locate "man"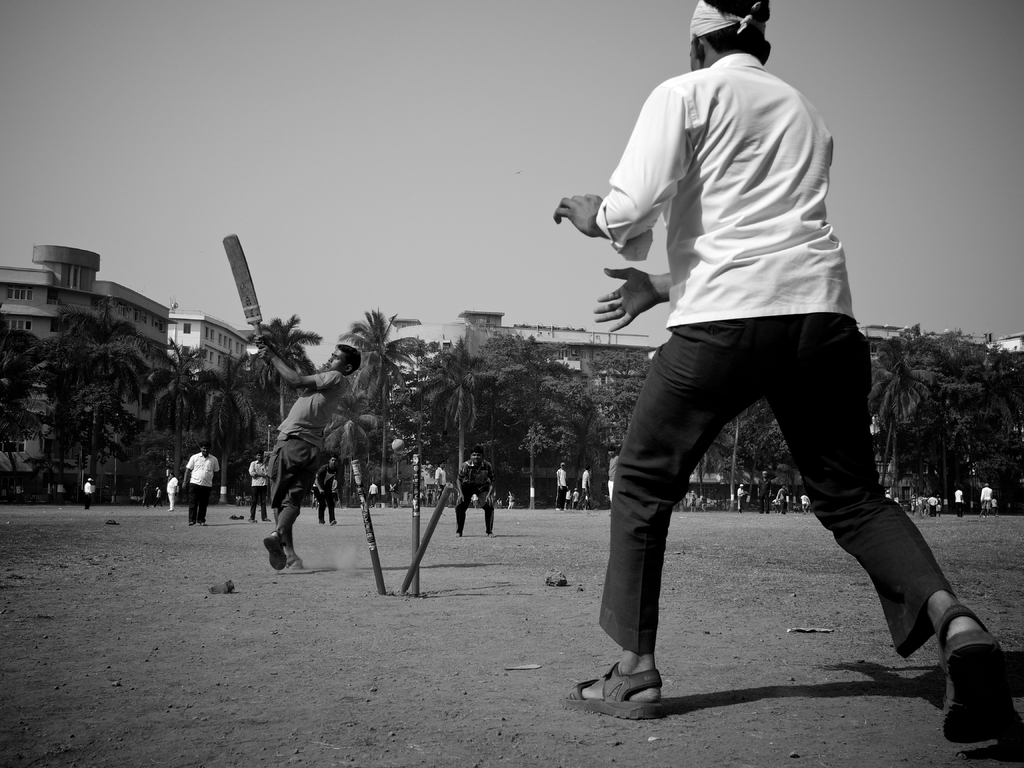
x1=955 y1=488 x2=965 y2=520
